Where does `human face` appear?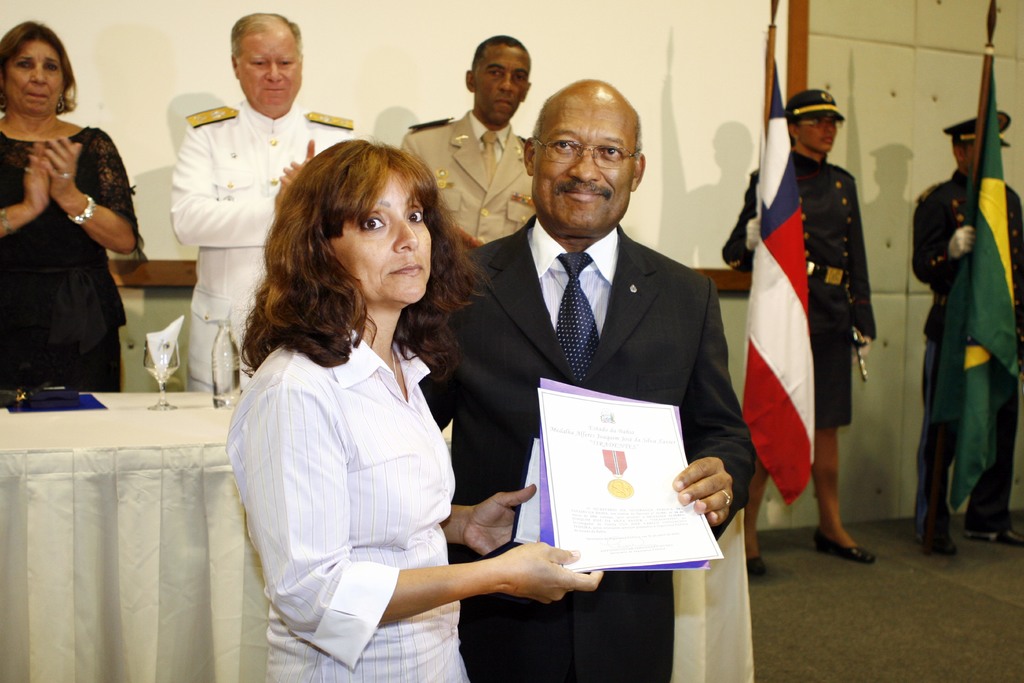
Appears at [left=797, top=120, right=831, bottom=153].
